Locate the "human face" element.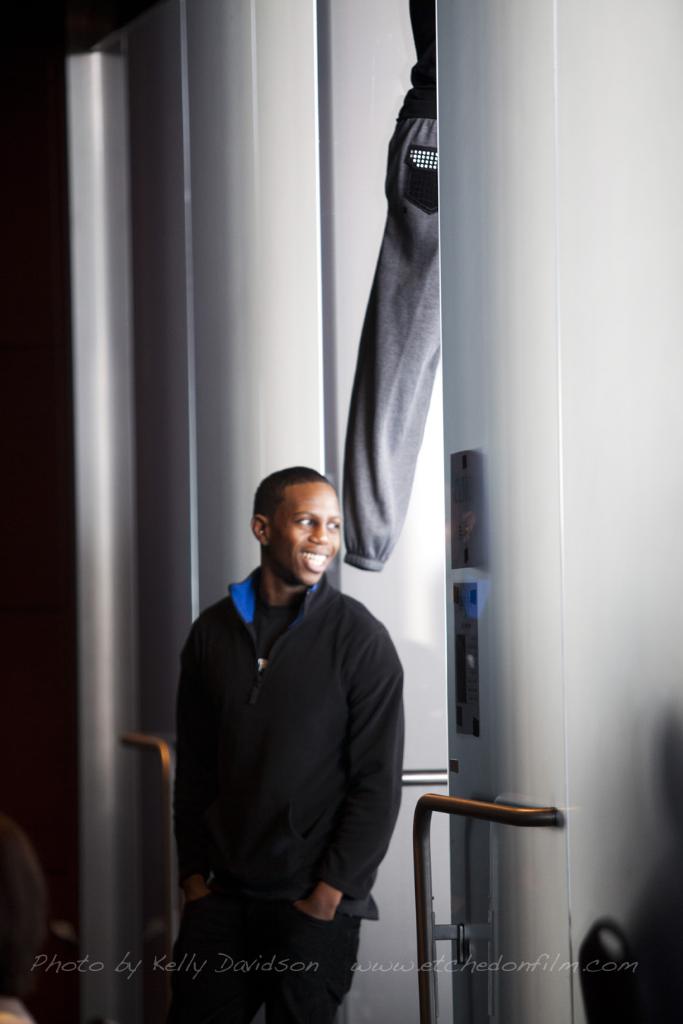
Element bbox: x1=267 y1=483 x2=346 y2=587.
